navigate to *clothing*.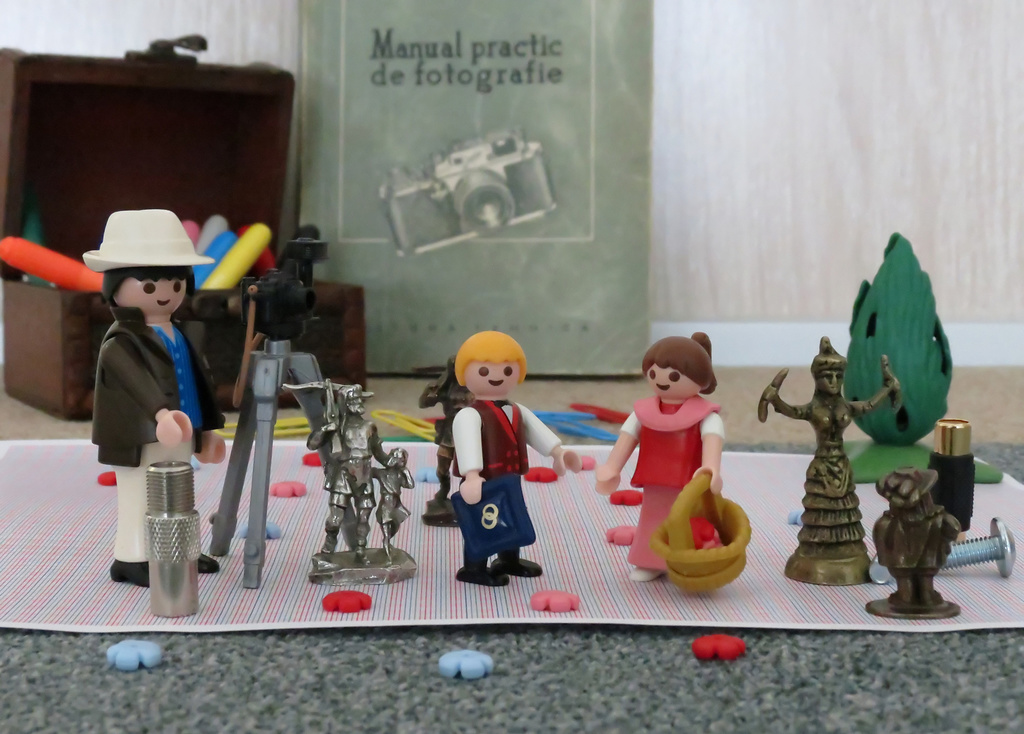
Navigation target: bbox=(629, 487, 695, 568).
